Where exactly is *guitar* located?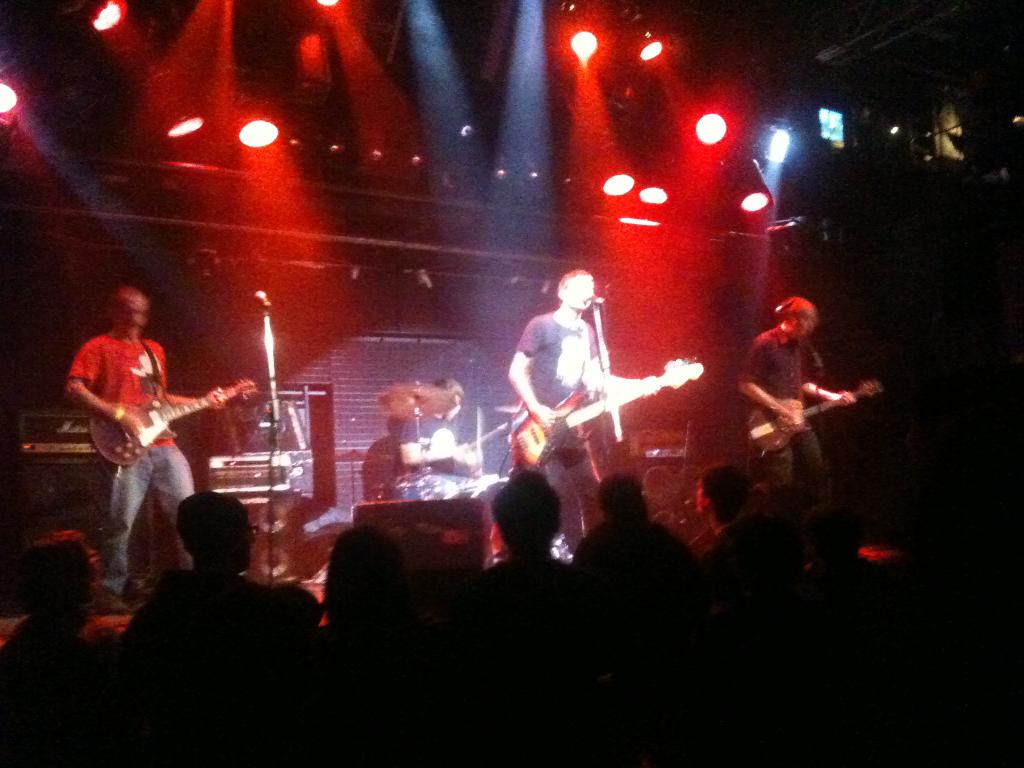
Its bounding box is {"left": 735, "top": 383, "right": 884, "bottom": 458}.
